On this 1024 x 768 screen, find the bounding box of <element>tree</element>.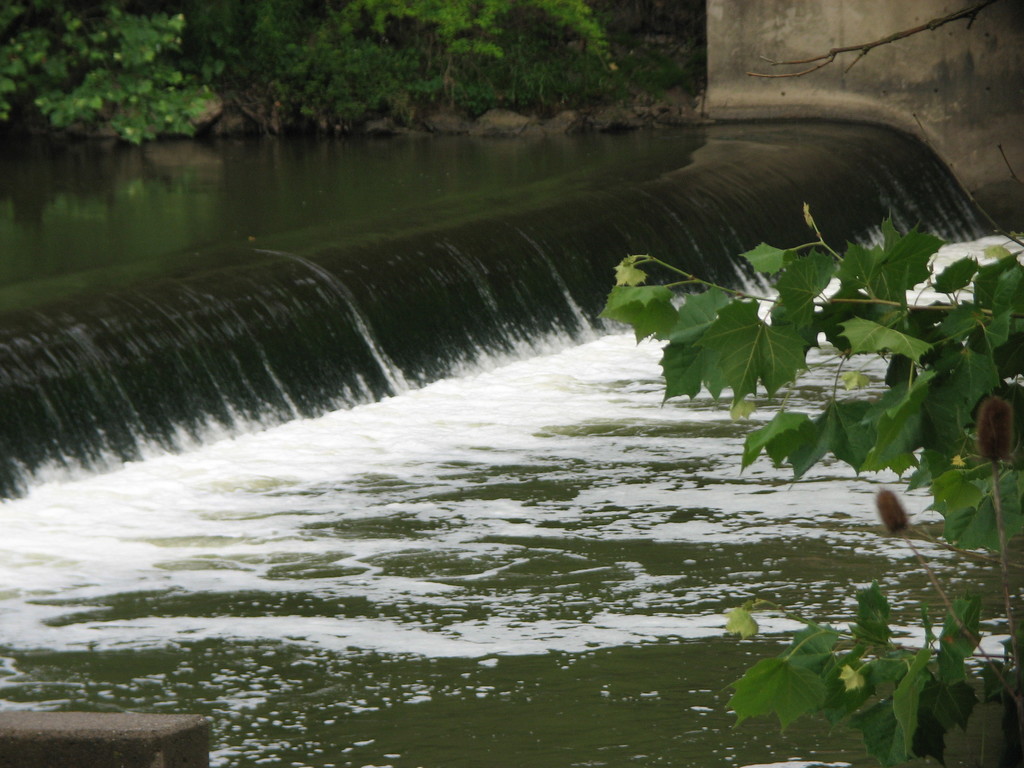
Bounding box: {"left": 0, "top": 1, "right": 630, "bottom": 151}.
